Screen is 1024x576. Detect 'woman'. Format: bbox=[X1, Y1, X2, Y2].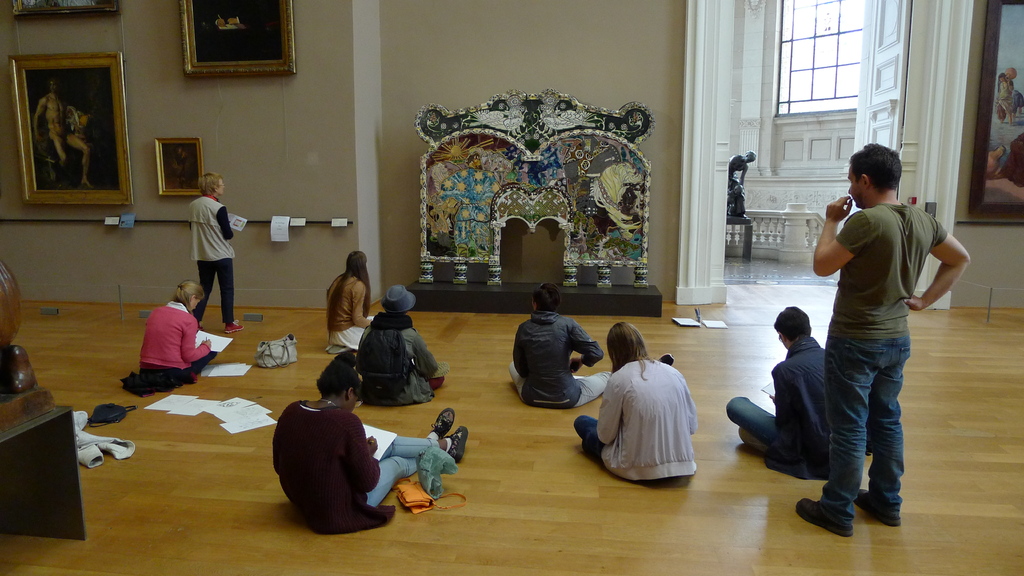
bbox=[358, 288, 448, 401].
